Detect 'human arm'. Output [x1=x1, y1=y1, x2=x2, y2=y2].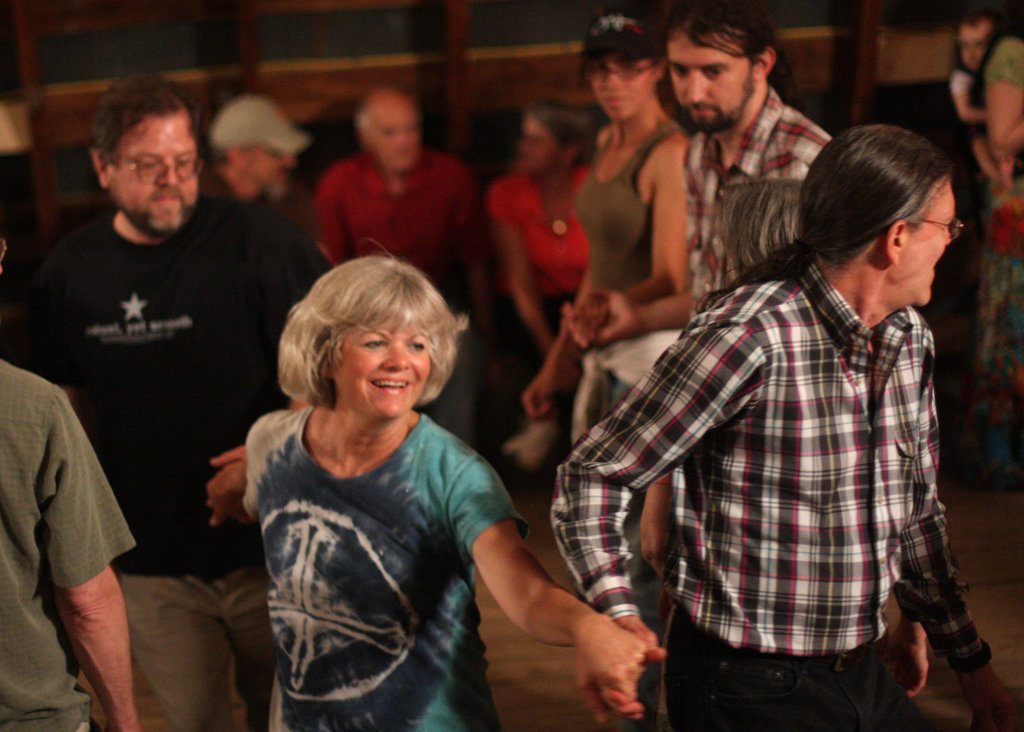
[x1=489, y1=183, x2=557, y2=352].
